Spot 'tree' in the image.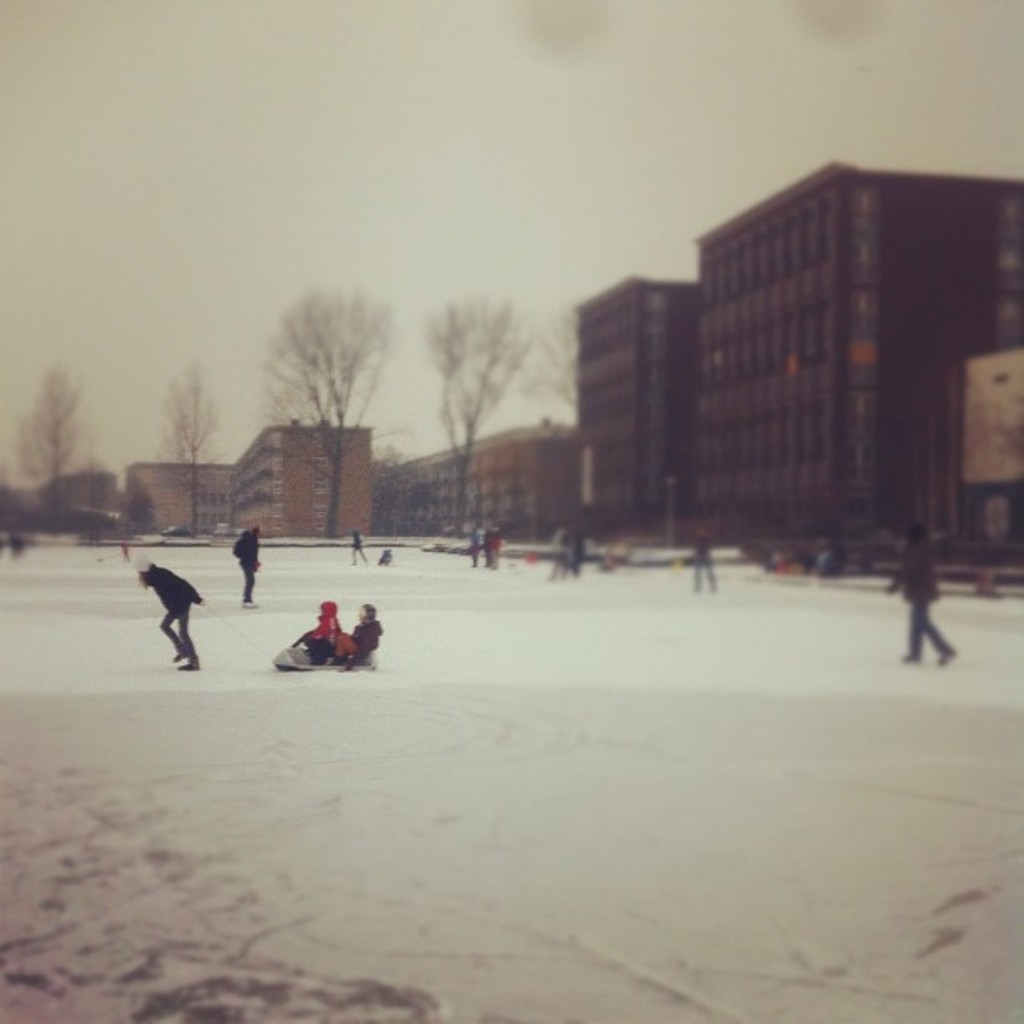
'tree' found at <box>417,293,539,534</box>.
